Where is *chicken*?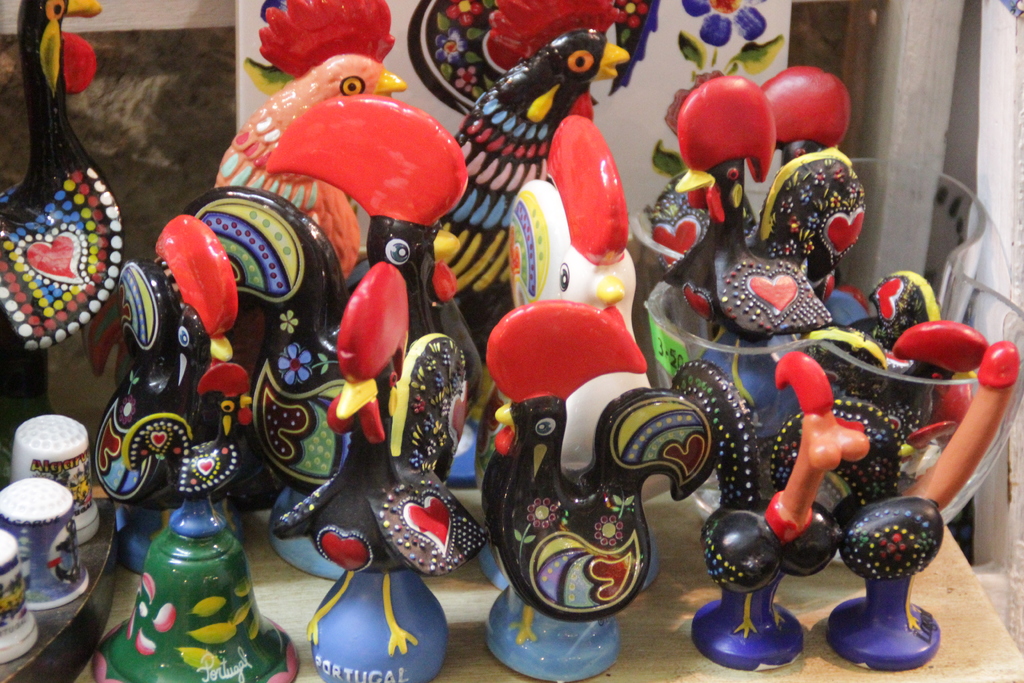
{"left": 200, "top": 0, "right": 430, "bottom": 513}.
